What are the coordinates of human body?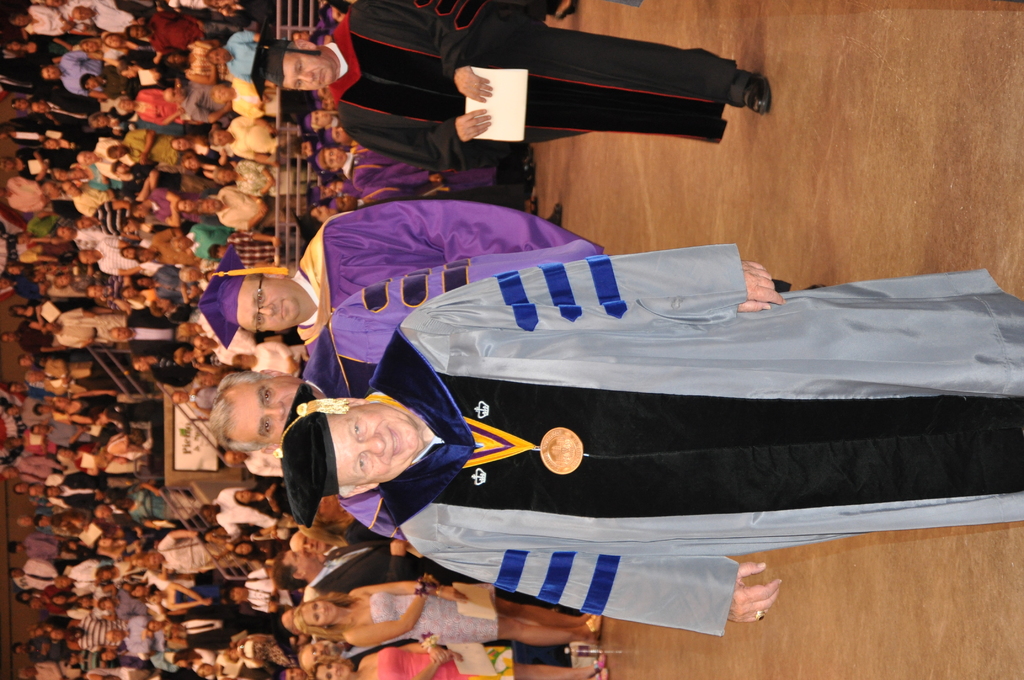
301/252/604/539.
